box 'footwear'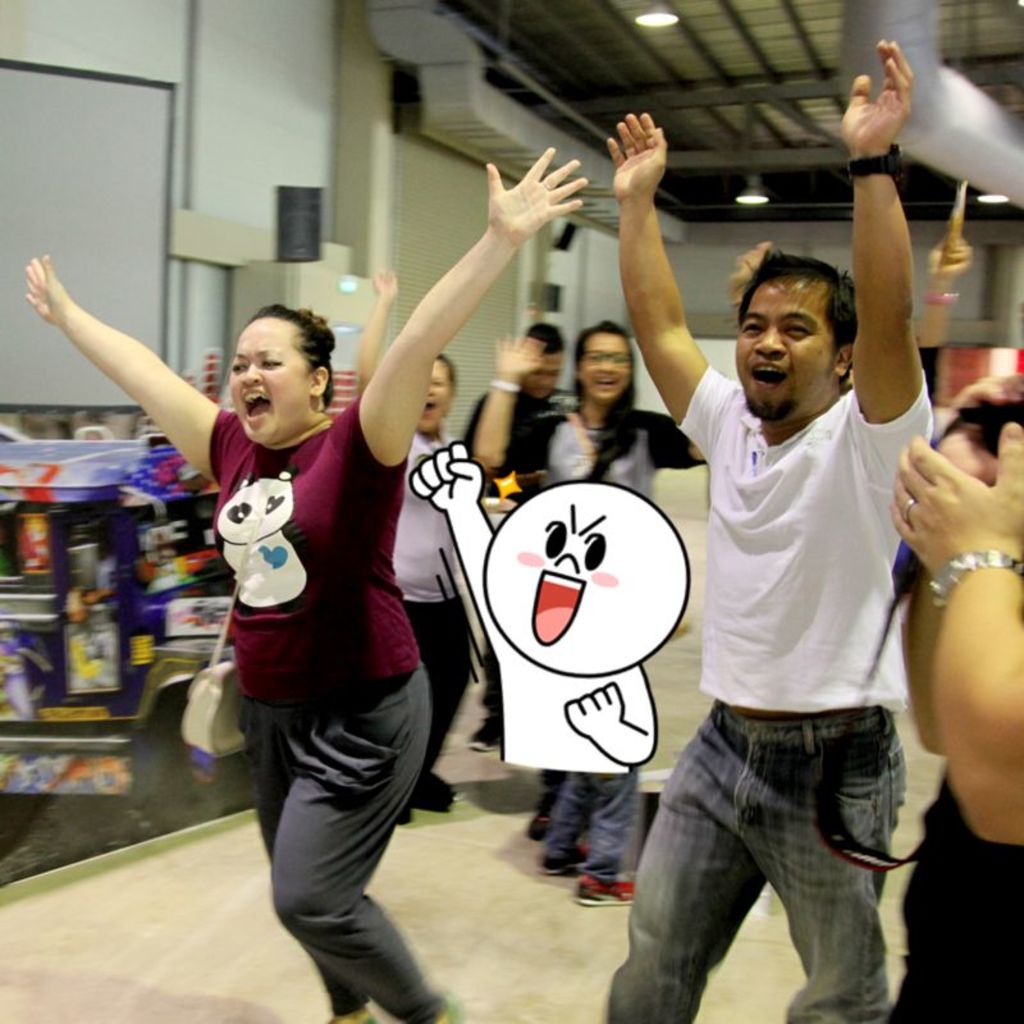
detection(326, 1002, 376, 1023)
